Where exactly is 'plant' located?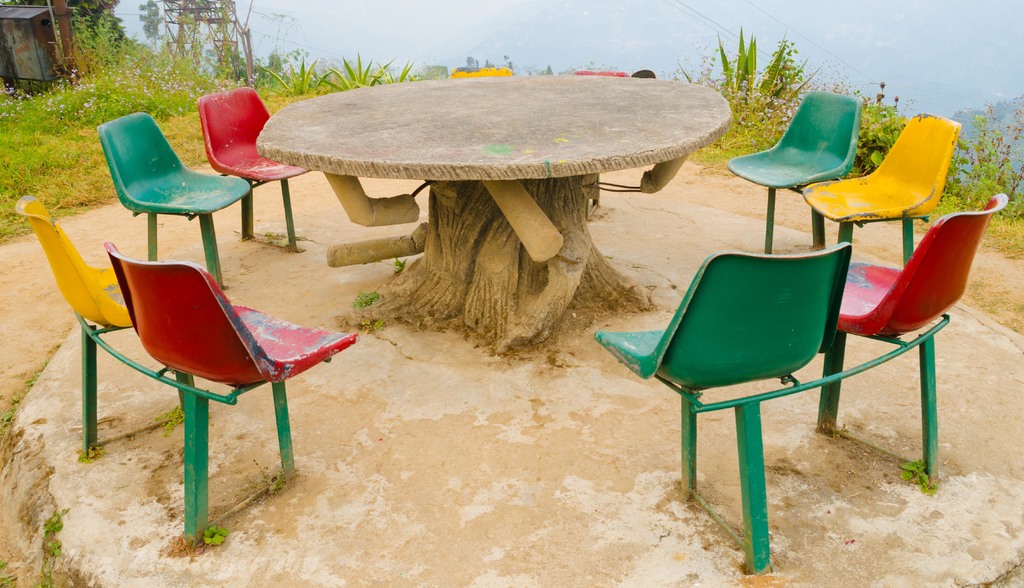
Its bounding box is <bbox>273, 45, 323, 97</bbox>.
